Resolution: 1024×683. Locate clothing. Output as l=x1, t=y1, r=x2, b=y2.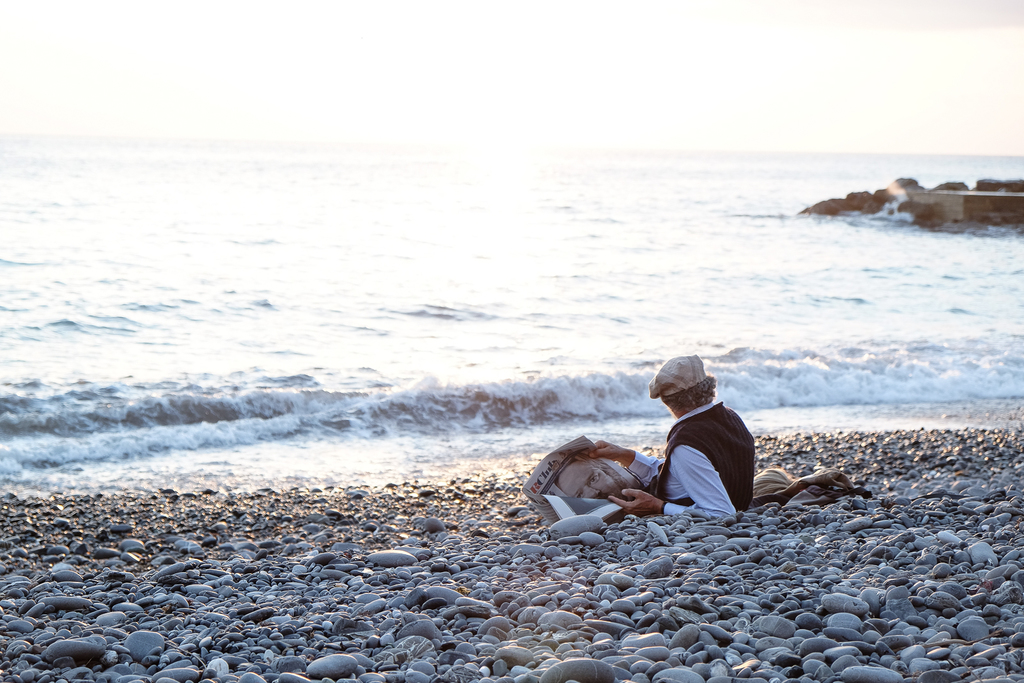
l=643, t=374, r=751, b=496.
